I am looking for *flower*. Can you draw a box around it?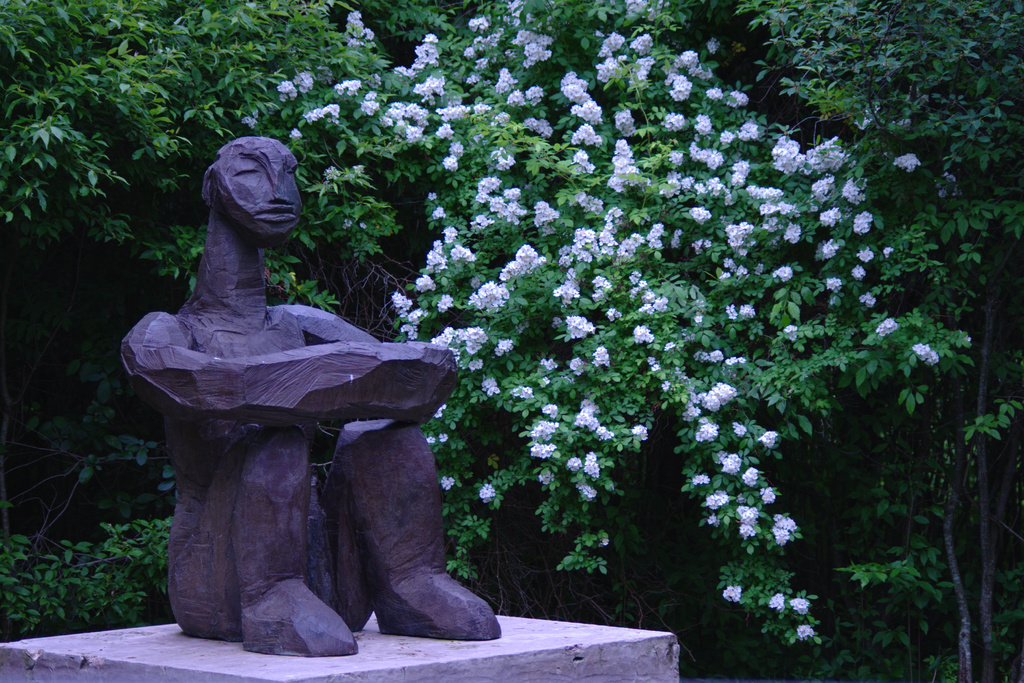
Sure, the bounding box is [305,106,319,125].
